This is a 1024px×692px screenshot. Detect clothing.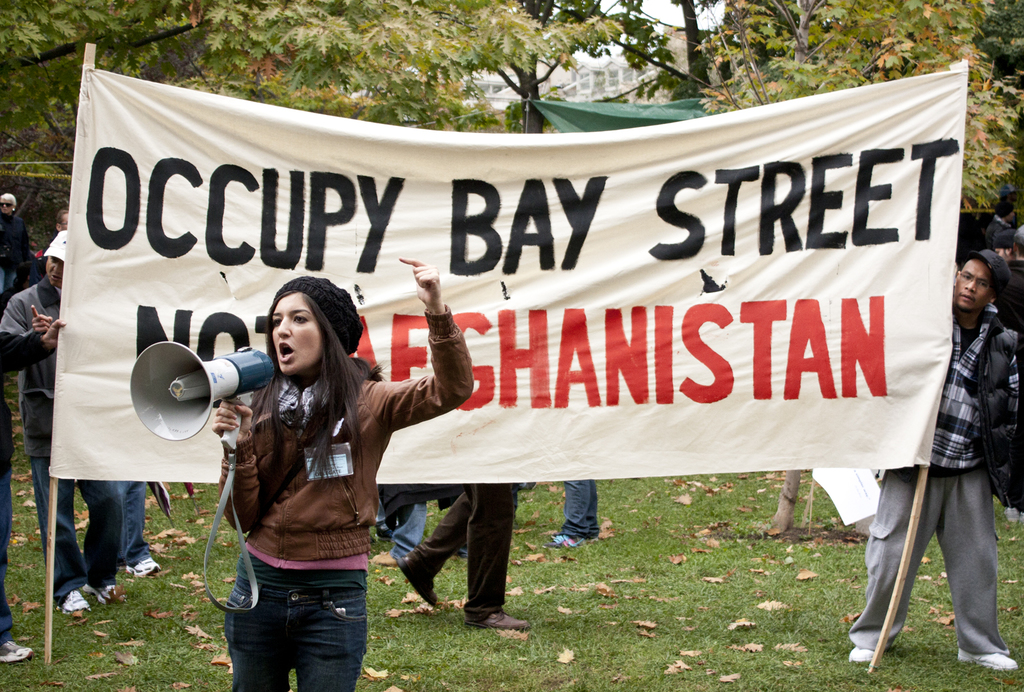
{"left": 0, "top": 282, "right": 129, "bottom": 598}.
